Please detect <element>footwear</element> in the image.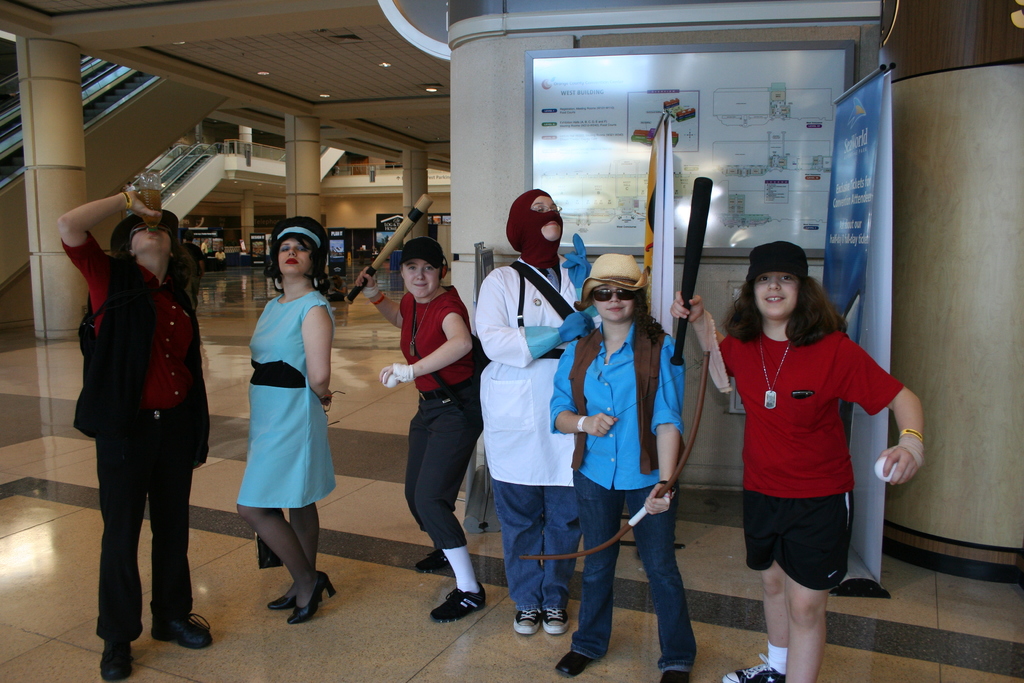
99, 641, 134, 680.
